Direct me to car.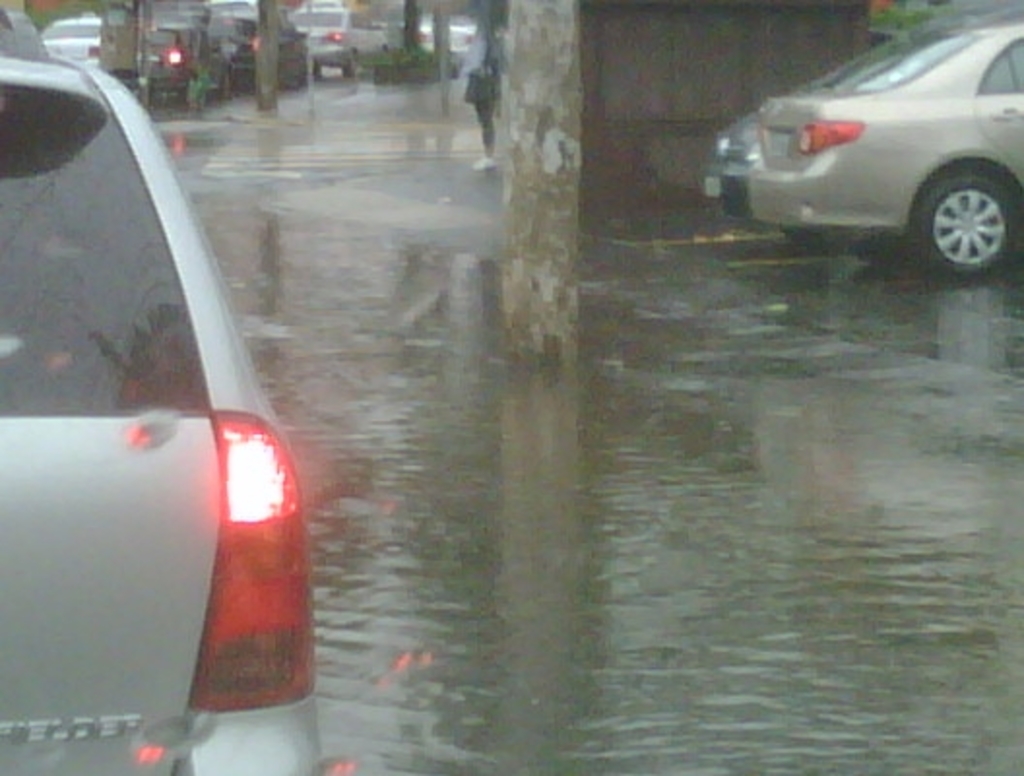
Direction: rect(704, 17, 977, 246).
